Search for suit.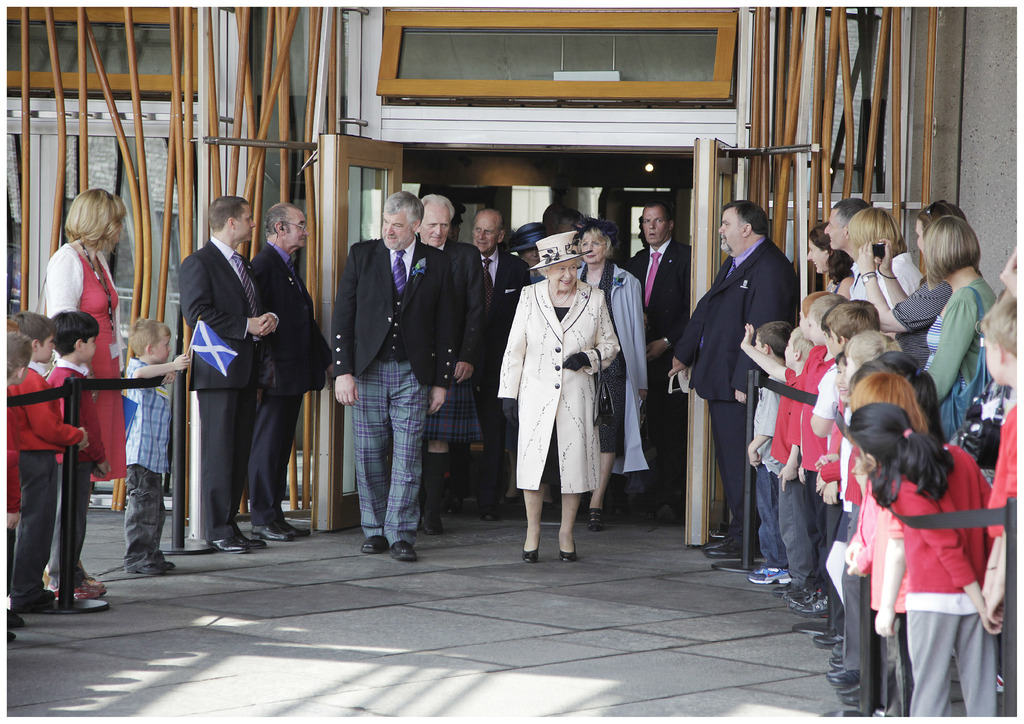
Found at detection(673, 235, 799, 544).
